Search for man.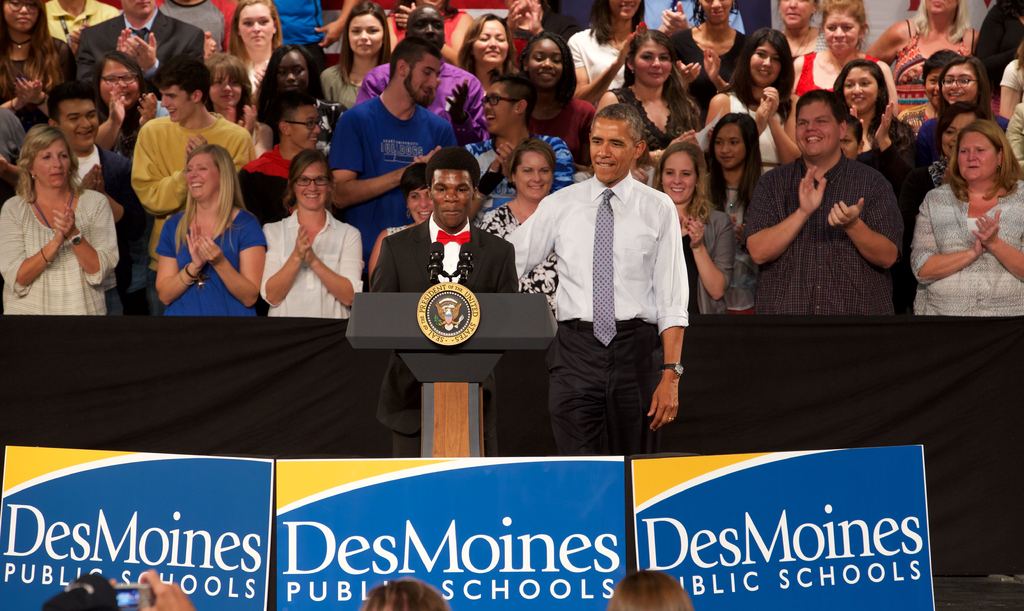
Found at 463, 70, 577, 208.
